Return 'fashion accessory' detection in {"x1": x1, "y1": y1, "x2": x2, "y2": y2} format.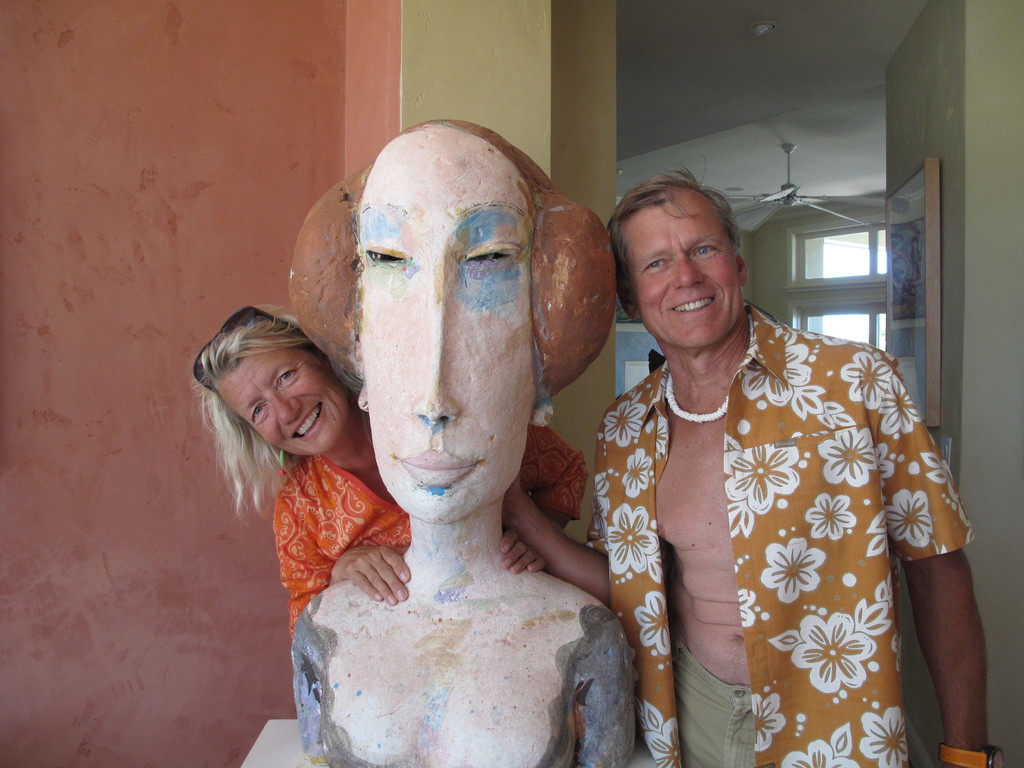
{"x1": 666, "y1": 318, "x2": 754, "y2": 421}.
